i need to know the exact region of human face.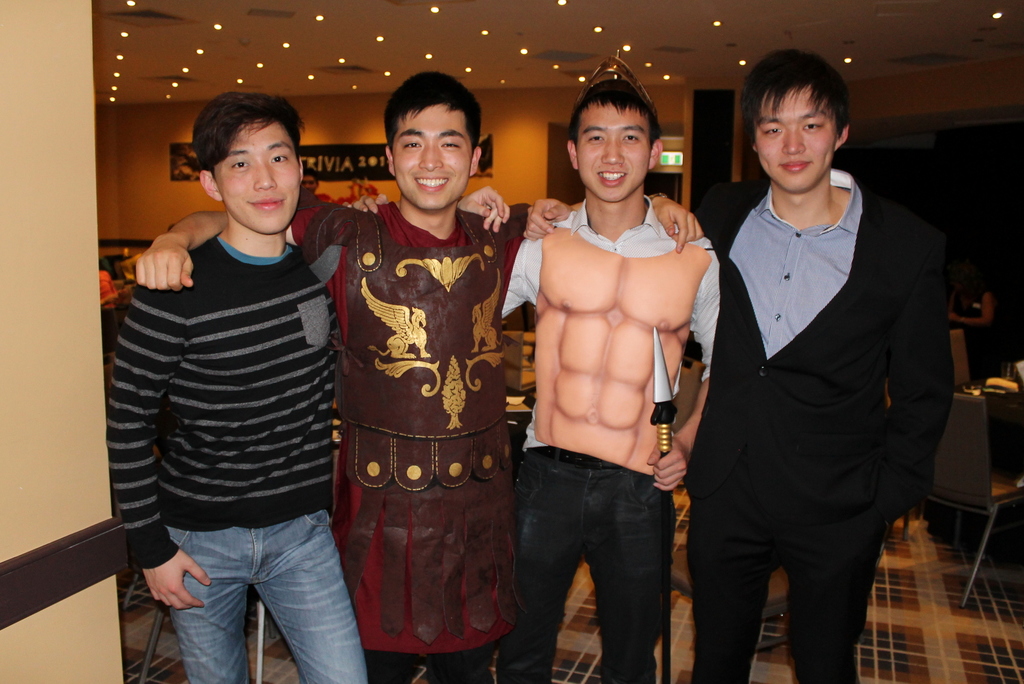
Region: [751,88,836,195].
